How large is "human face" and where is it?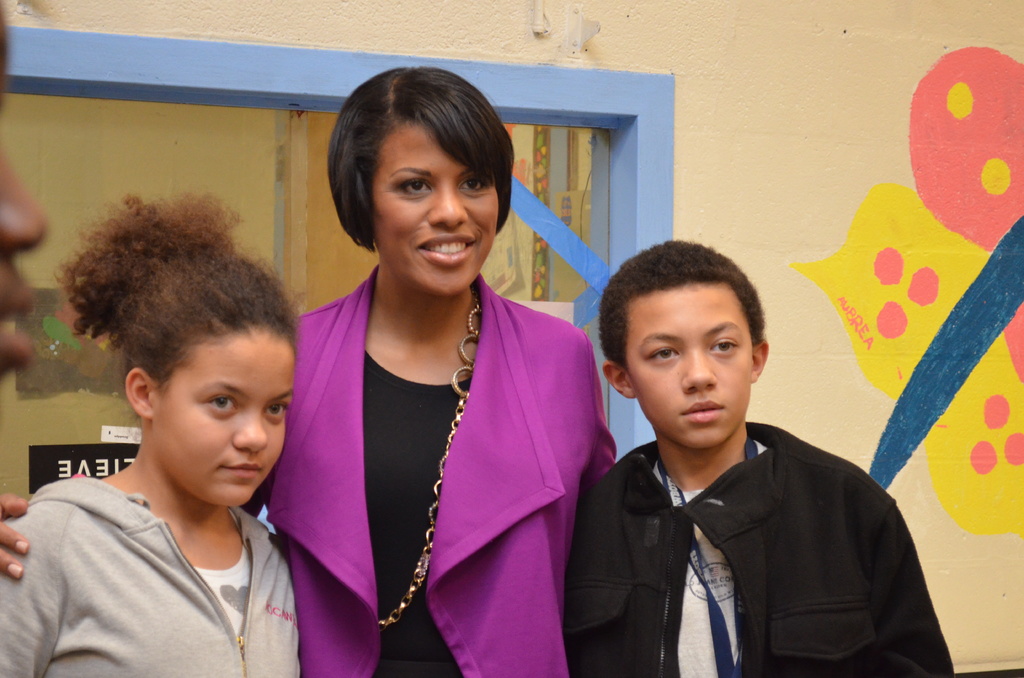
Bounding box: box=[371, 122, 504, 296].
